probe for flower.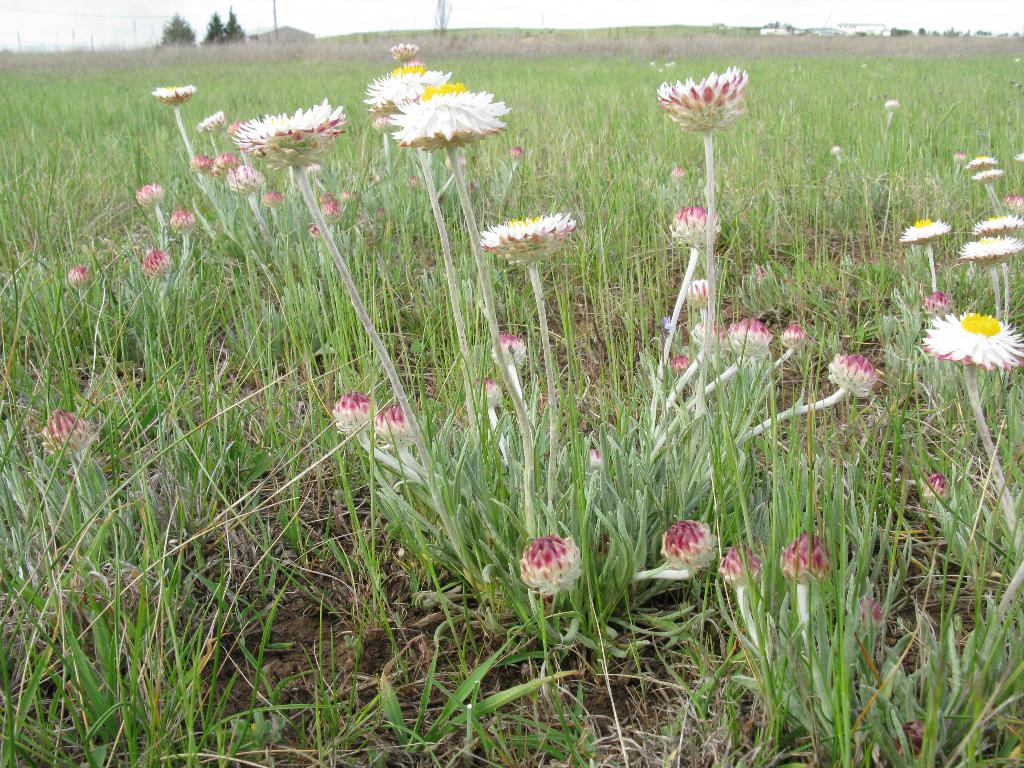
Probe result: {"x1": 658, "y1": 52, "x2": 746, "y2": 124}.
